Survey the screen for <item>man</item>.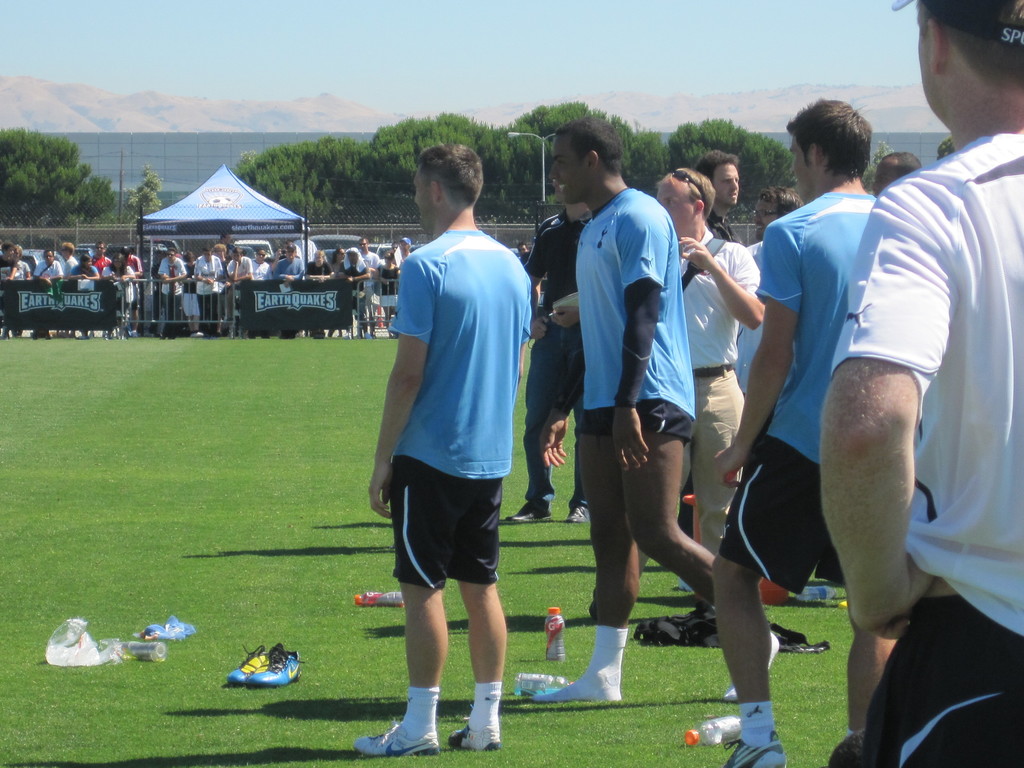
Survey found: (28,246,62,339).
